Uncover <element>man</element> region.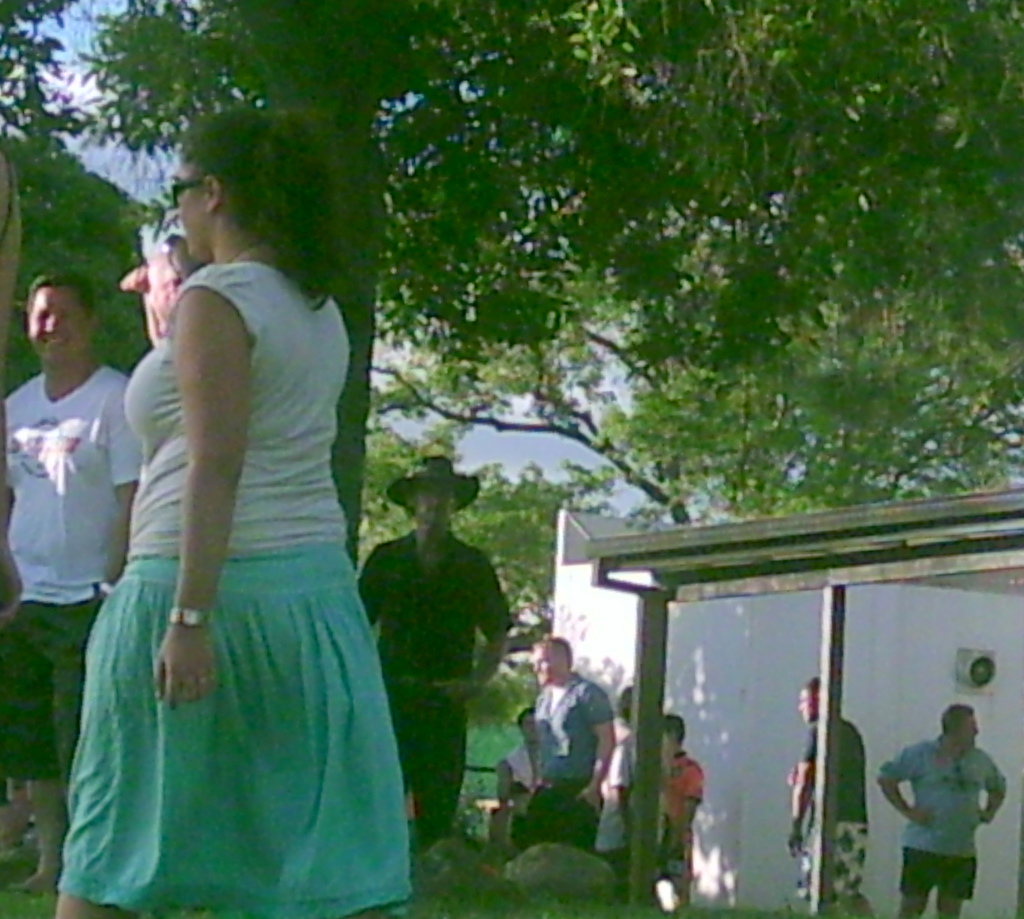
Uncovered: bbox=(650, 708, 712, 914).
